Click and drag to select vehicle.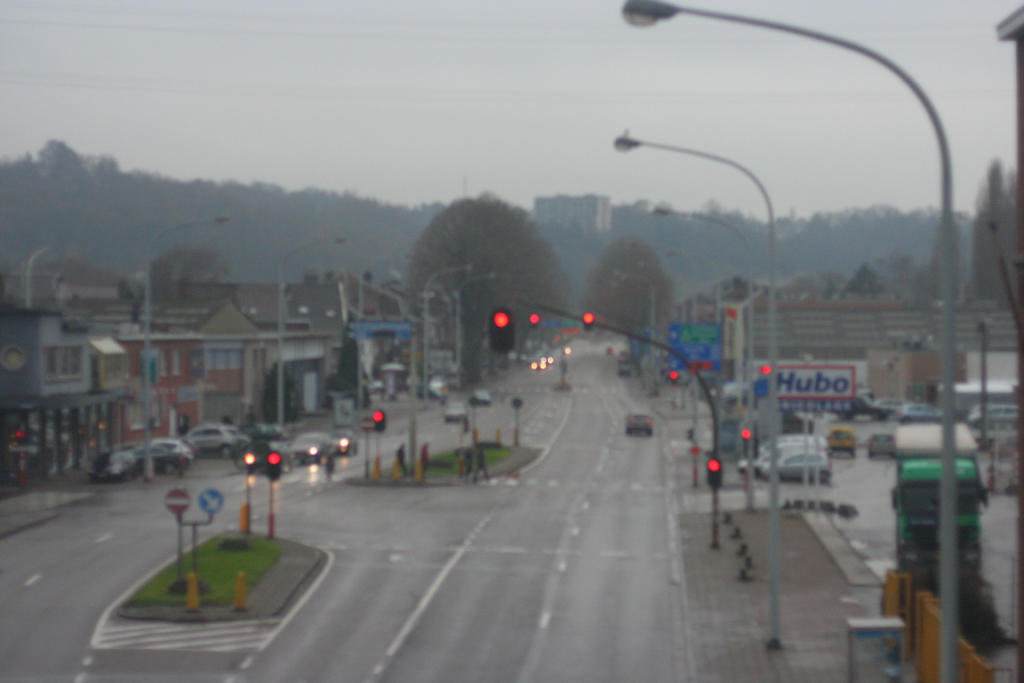
Selection: Rect(147, 436, 192, 457).
